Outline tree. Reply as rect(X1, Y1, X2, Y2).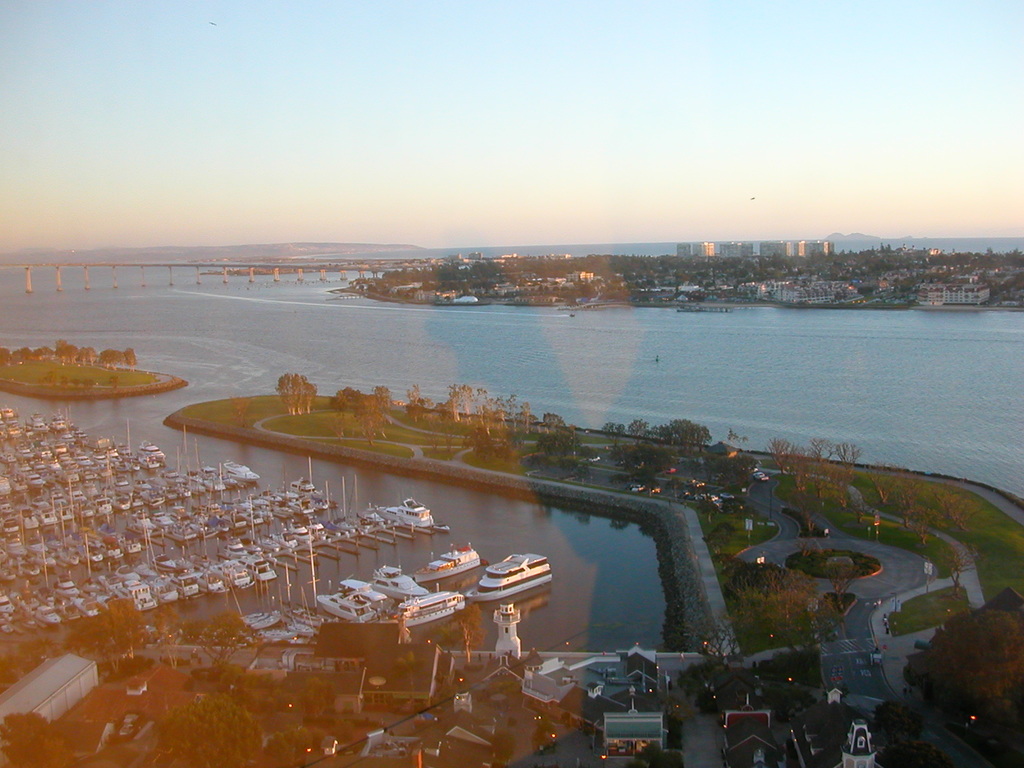
rect(815, 441, 856, 509).
